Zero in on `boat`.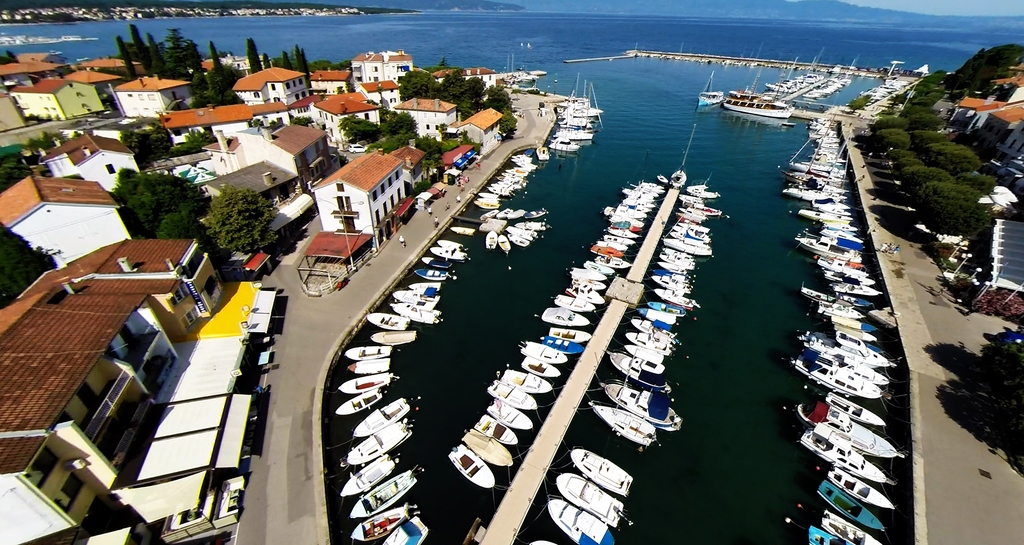
Zeroed in: region(838, 317, 867, 331).
